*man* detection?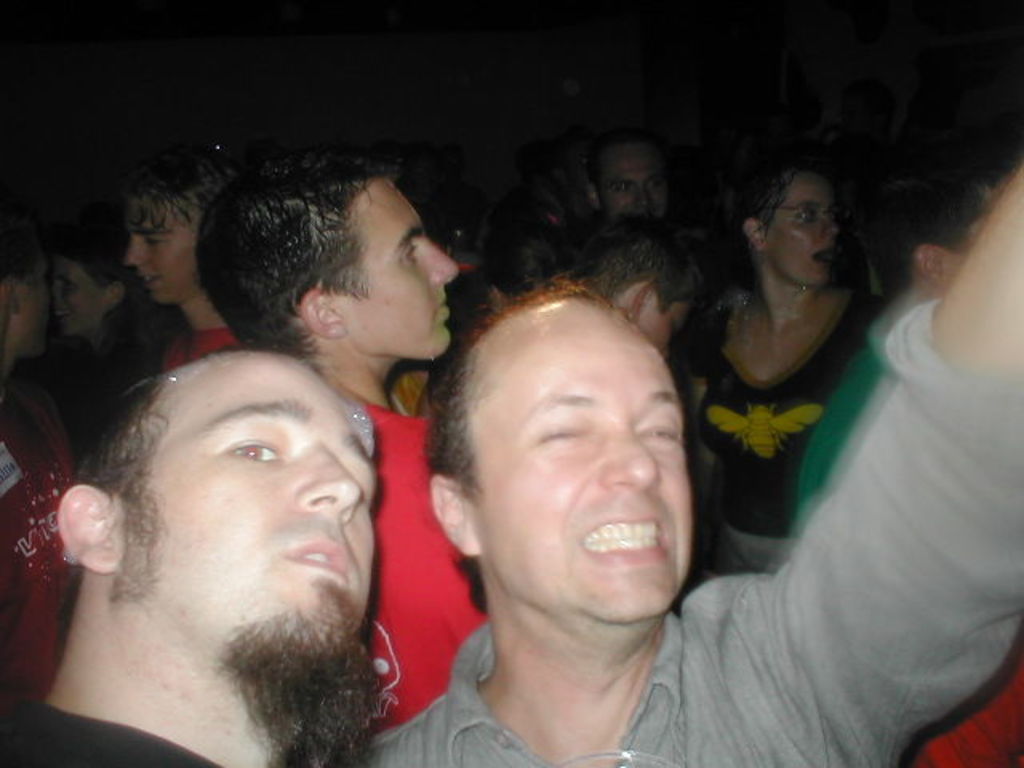
{"left": 798, "top": 165, "right": 982, "bottom": 533}
